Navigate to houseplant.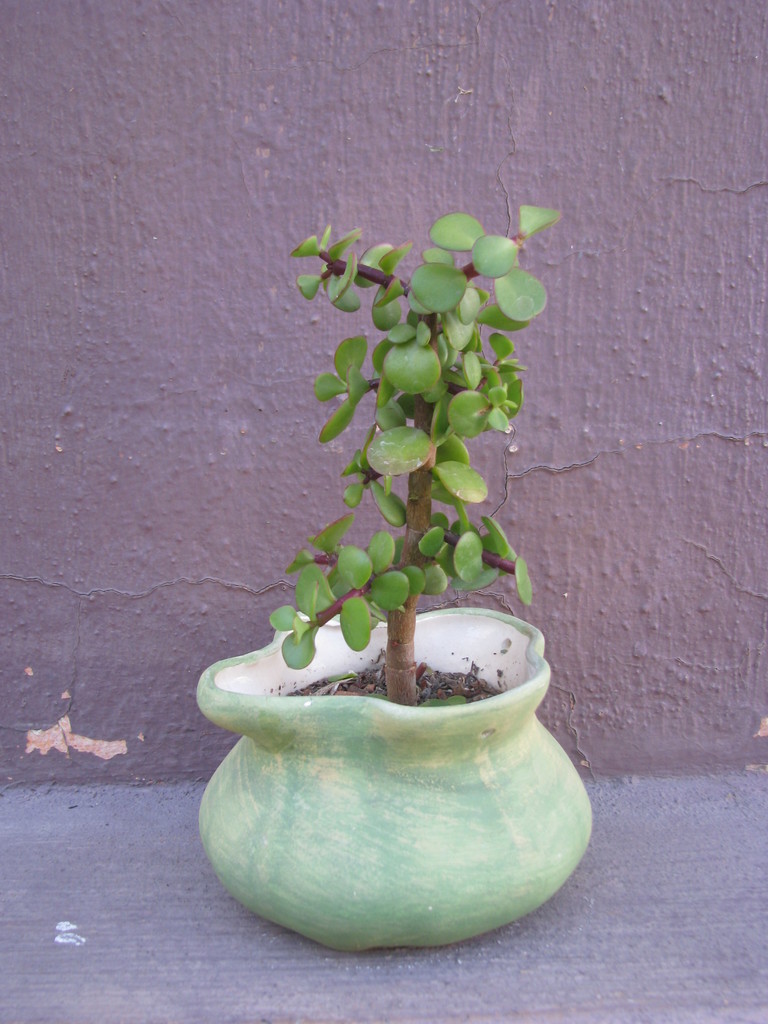
Navigation target: 166/190/602/928.
